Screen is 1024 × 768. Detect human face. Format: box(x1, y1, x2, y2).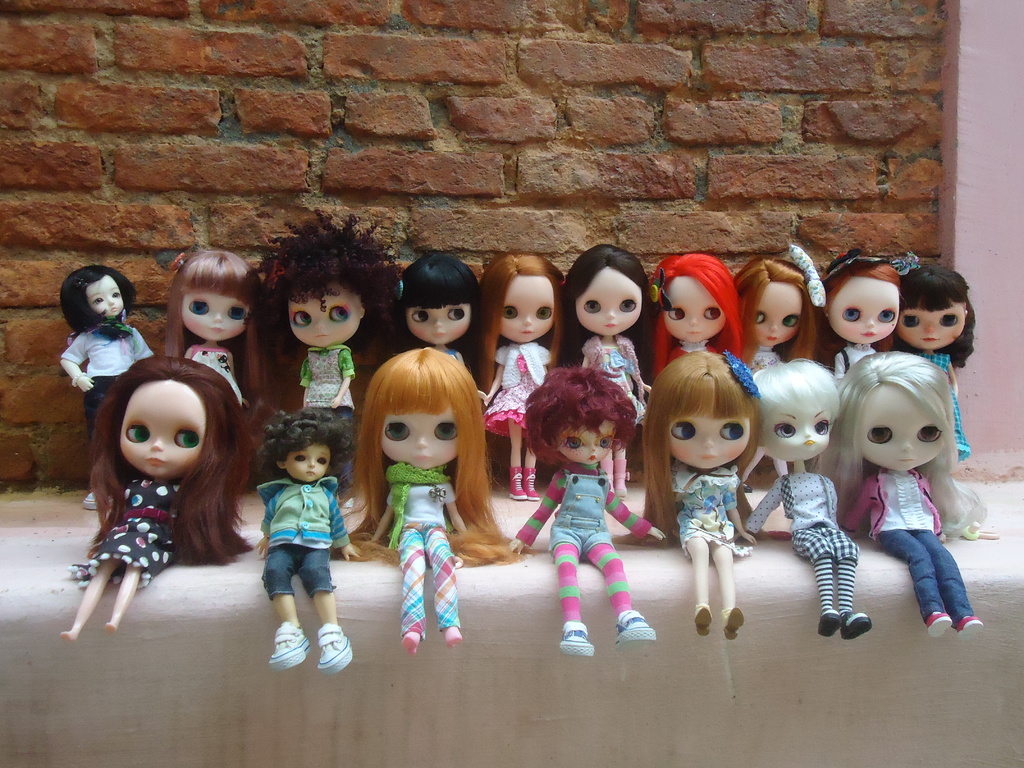
box(181, 295, 250, 339).
